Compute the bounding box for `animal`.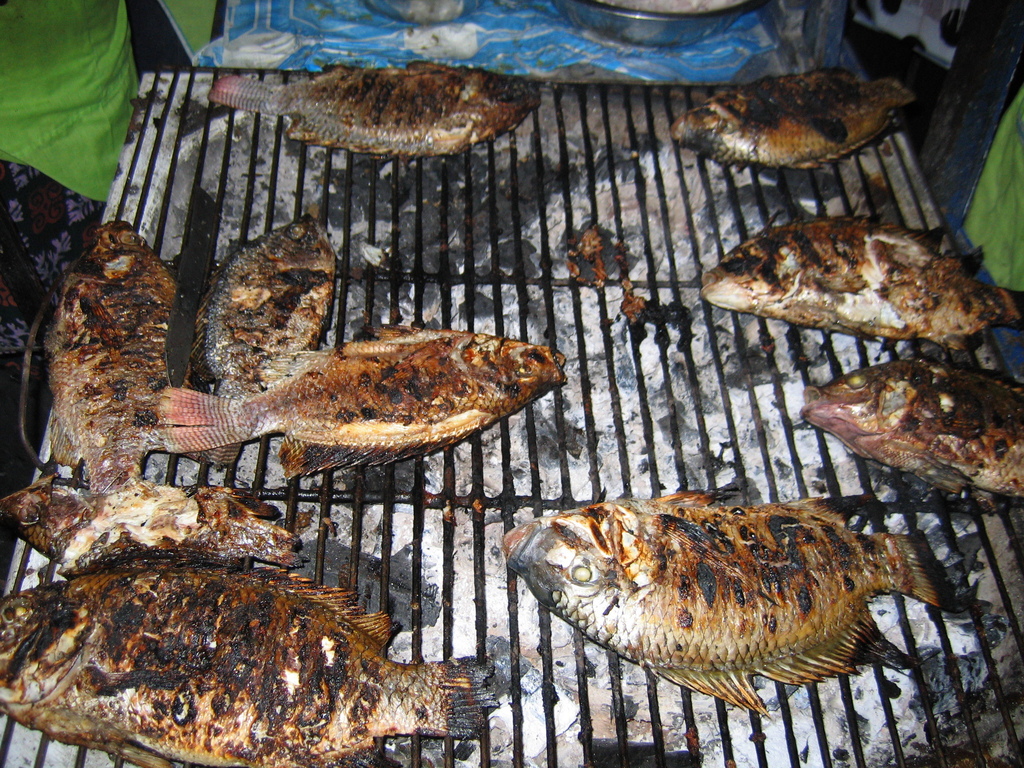
x1=47 y1=223 x2=201 y2=555.
